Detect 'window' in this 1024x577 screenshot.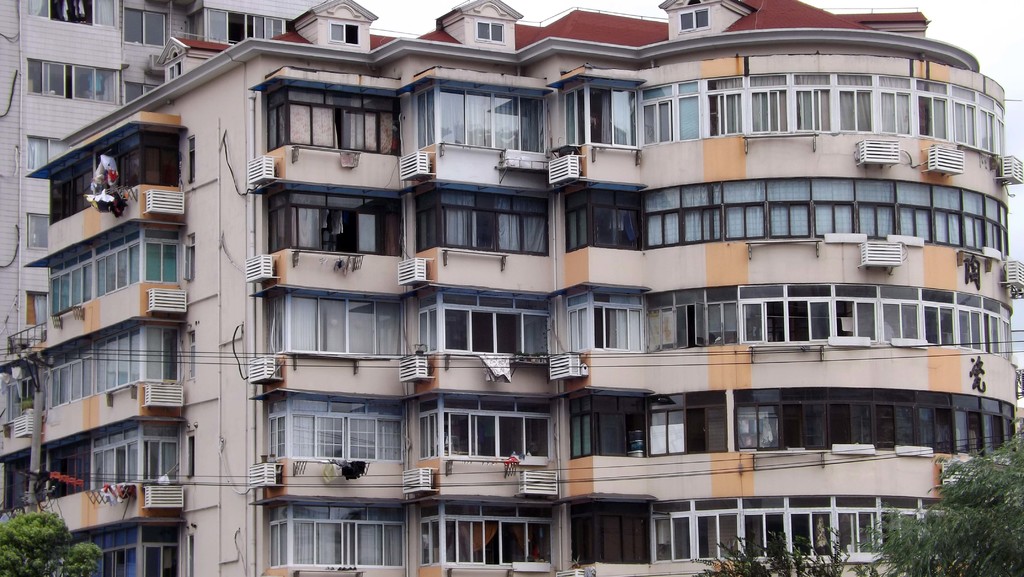
Detection: (left=828, top=286, right=920, bottom=343).
